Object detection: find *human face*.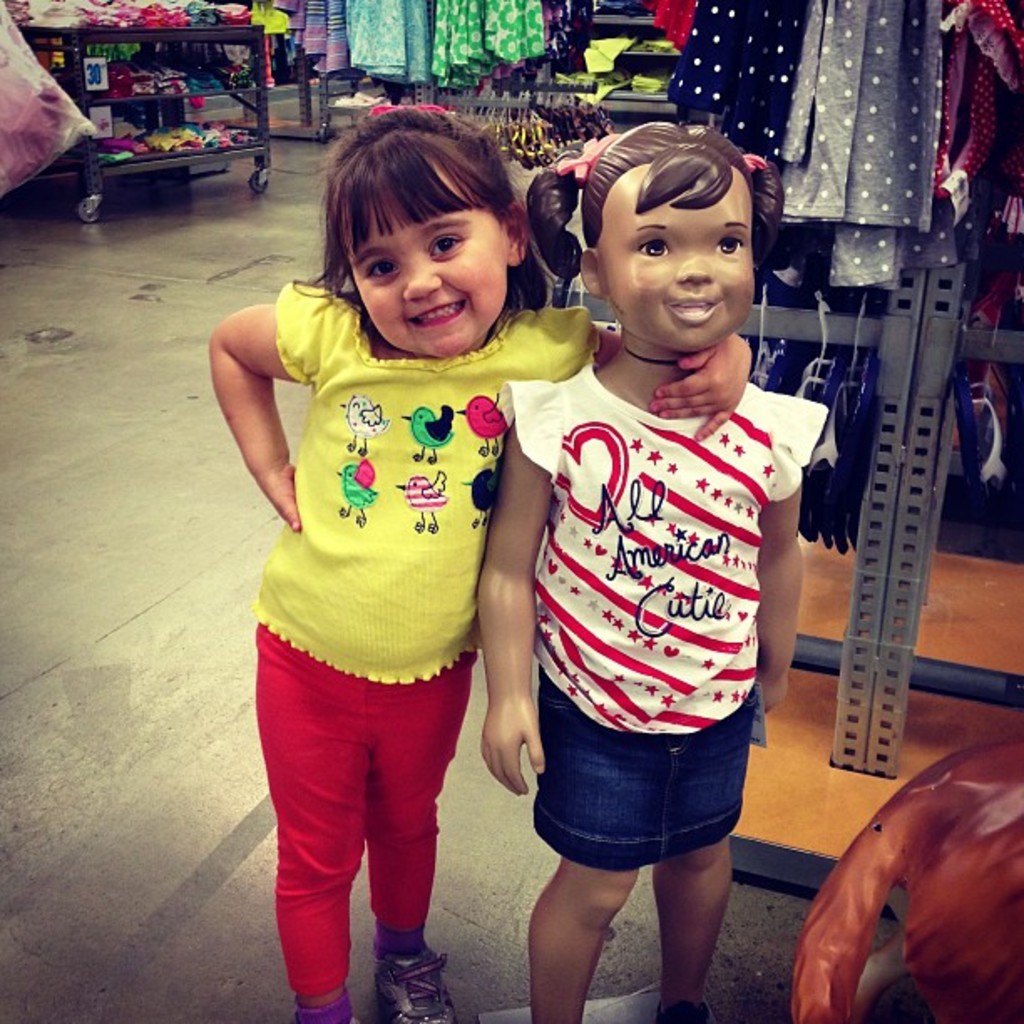
[x1=601, y1=171, x2=748, y2=358].
